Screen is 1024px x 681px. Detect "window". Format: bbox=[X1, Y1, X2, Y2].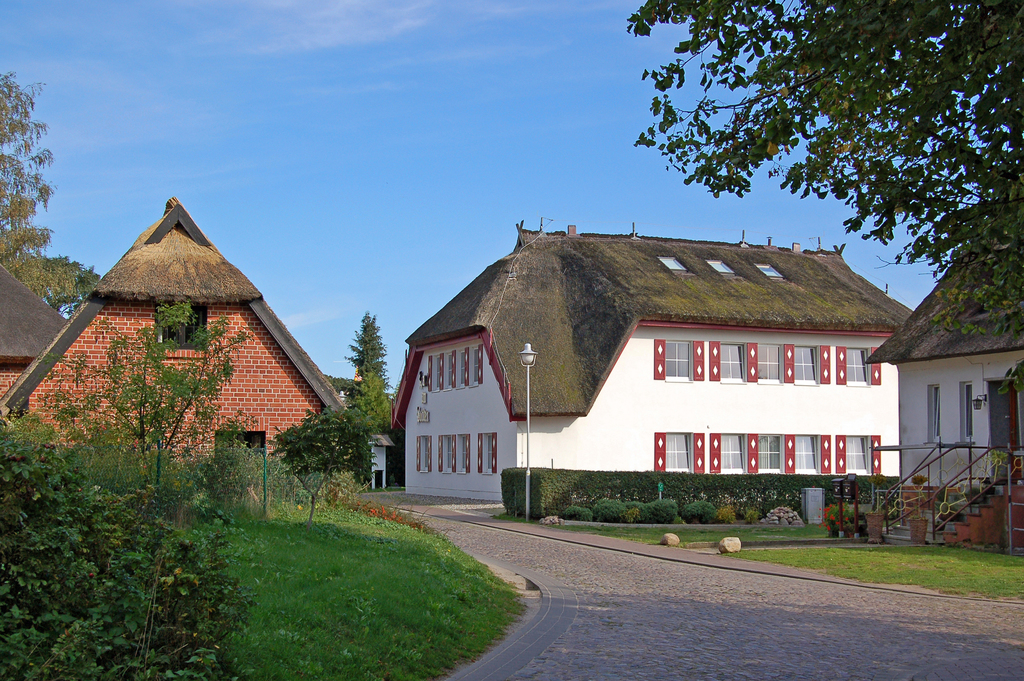
bbox=[758, 346, 781, 387].
